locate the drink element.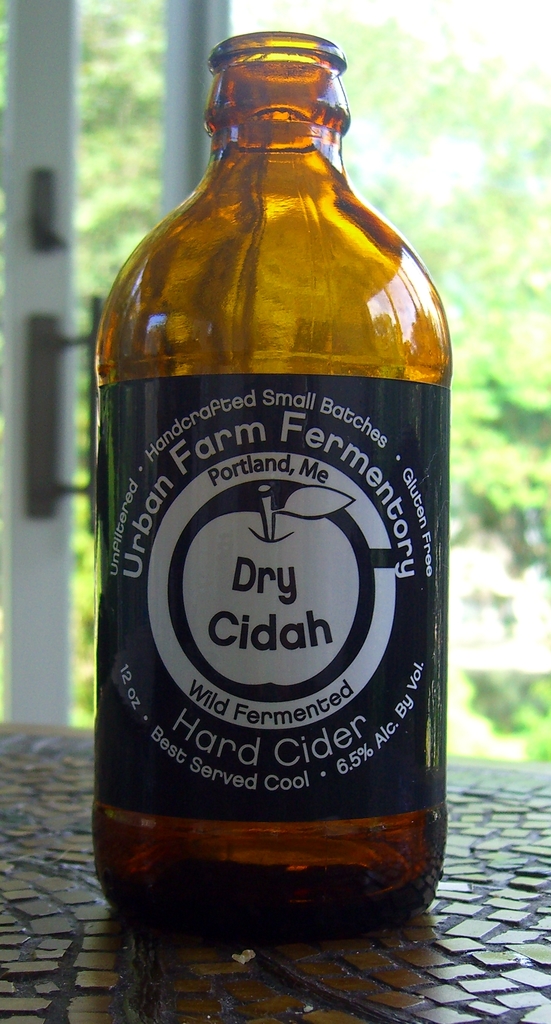
Element bbox: [90, 24, 458, 934].
